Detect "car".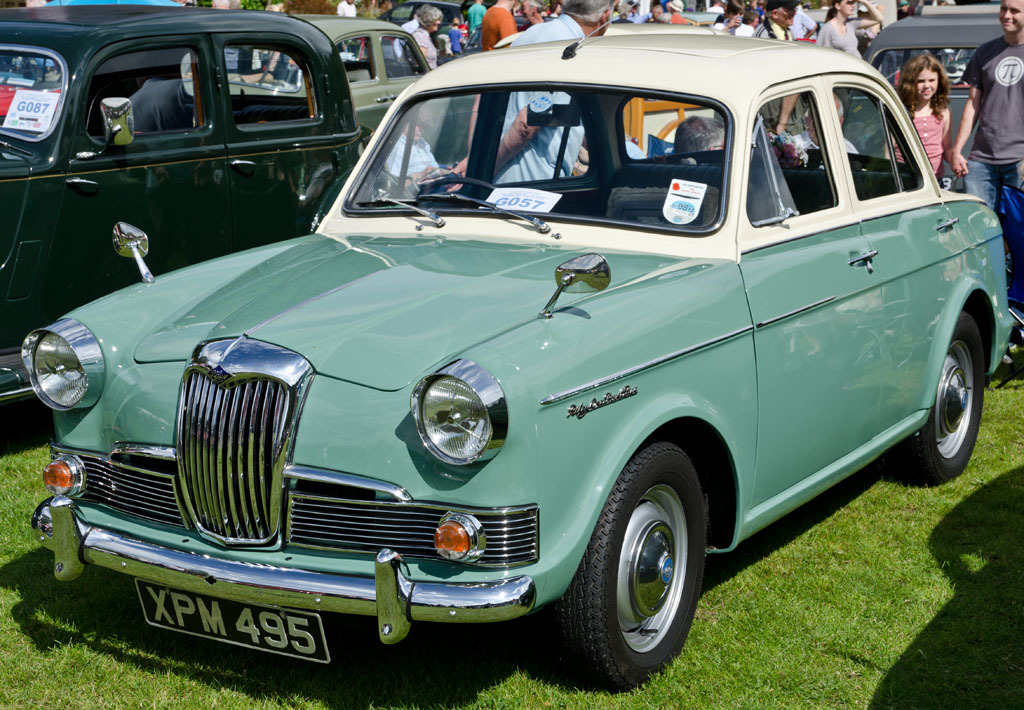
Detected at BBox(26, 33, 1023, 696).
